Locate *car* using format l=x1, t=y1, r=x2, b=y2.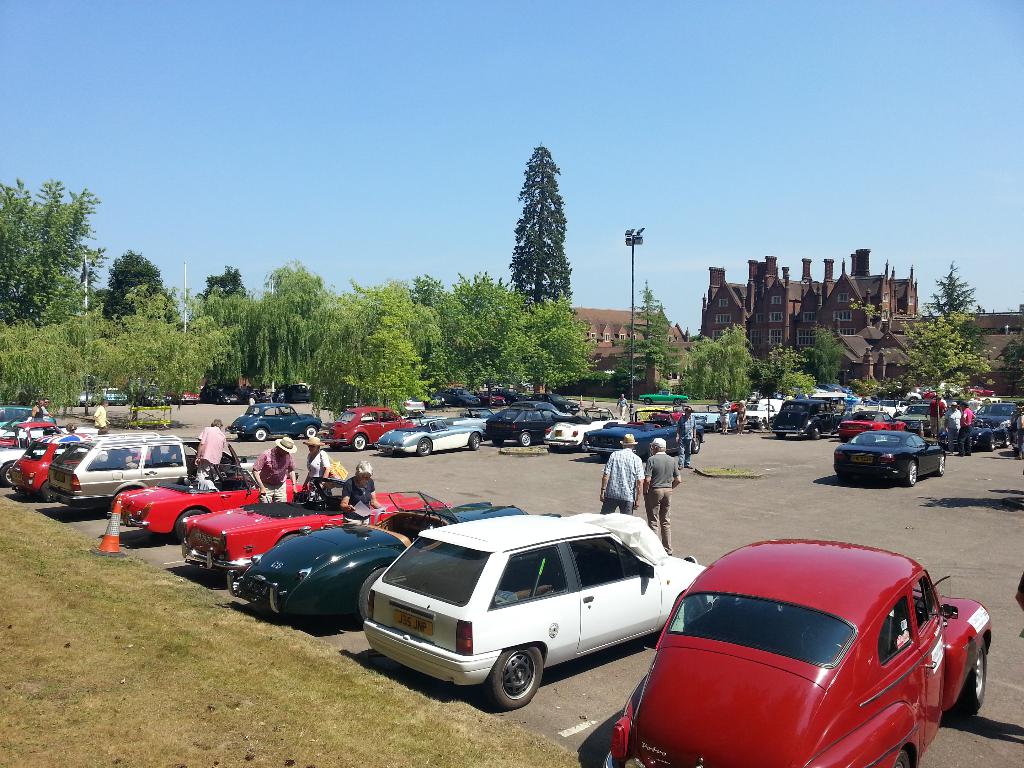
l=97, t=388, r=126, b=404.
